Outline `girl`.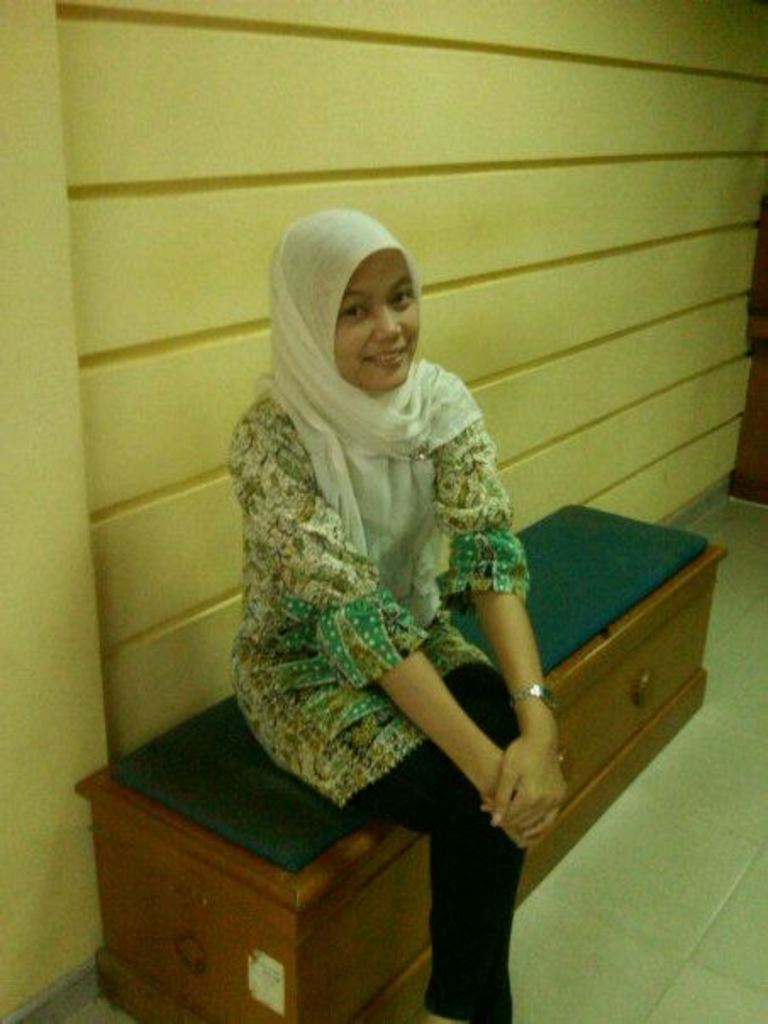
Outline: (215, 202, 566, 1022).
